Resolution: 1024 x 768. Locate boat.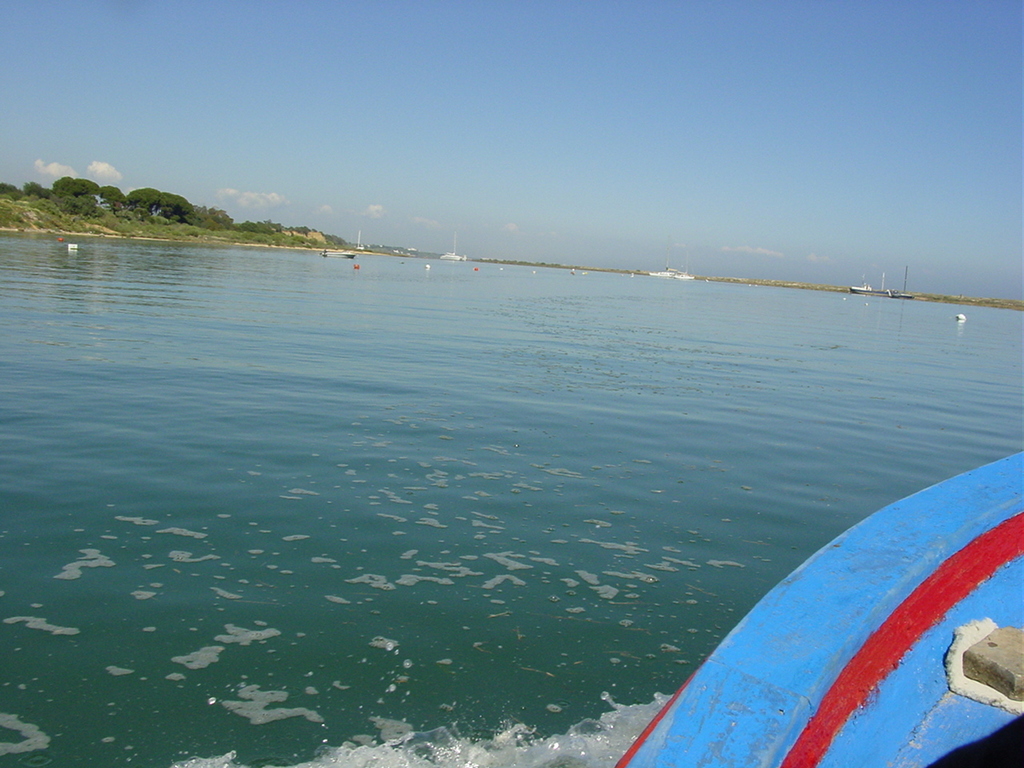
bbox=[439, 234, 467, 262].
